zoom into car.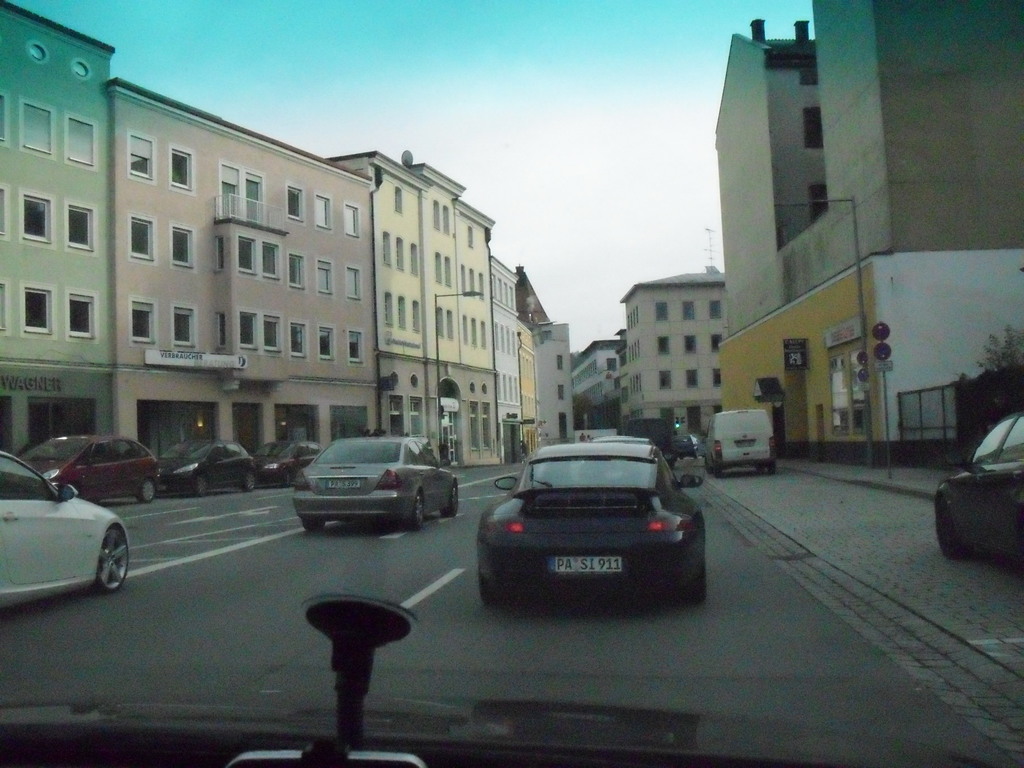
Zoom target: {"left": 23, "top": 426, "right": 159, "bottom": 504}.
